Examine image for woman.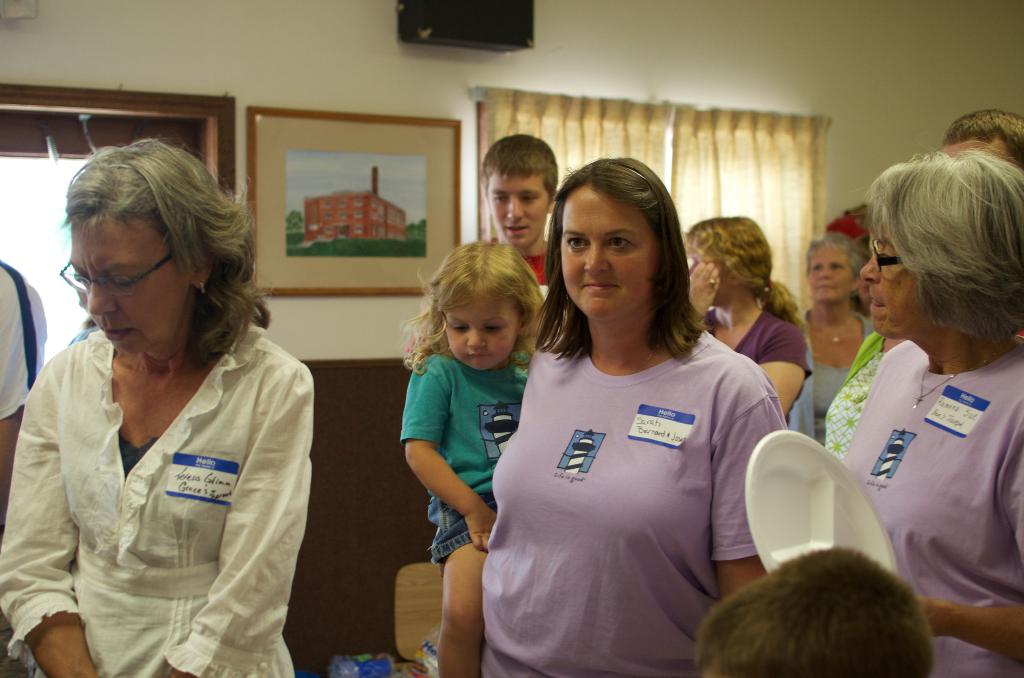
Examination result: box=[676, 218, 811, 414].
